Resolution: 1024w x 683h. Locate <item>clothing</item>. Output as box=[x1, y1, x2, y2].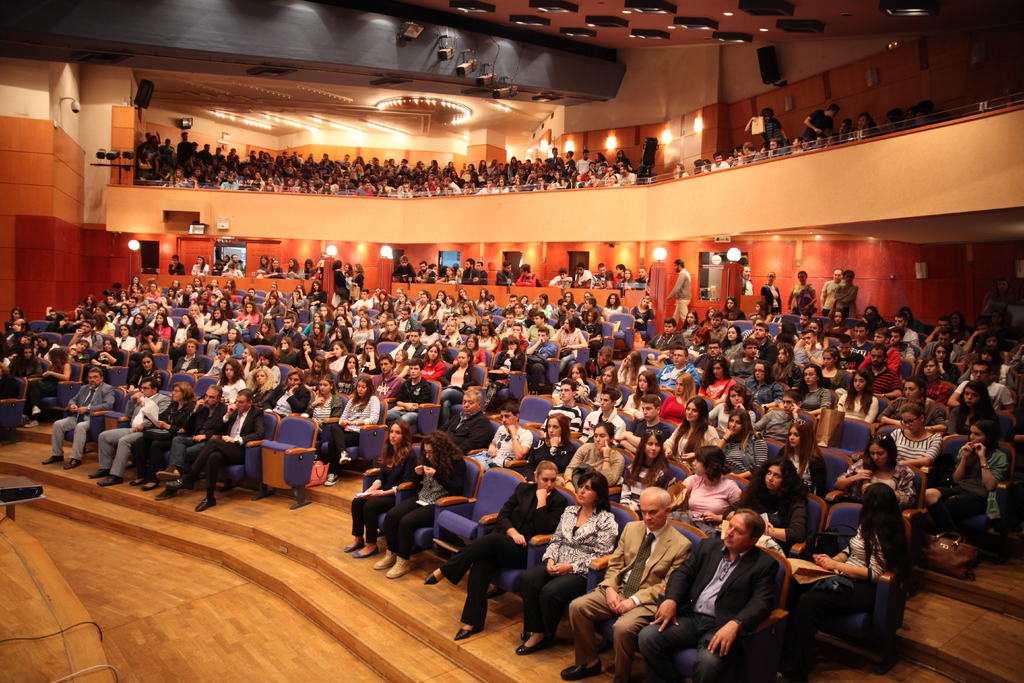
box=[440, 527, 518, 639].
